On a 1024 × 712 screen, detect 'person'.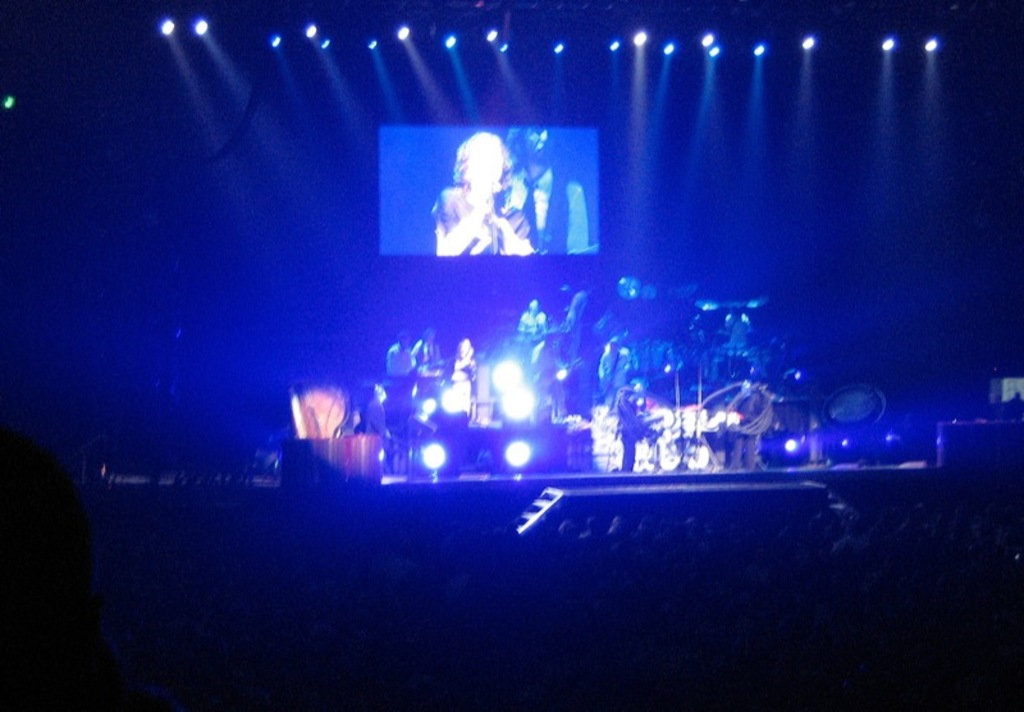
503:122:585:254.
